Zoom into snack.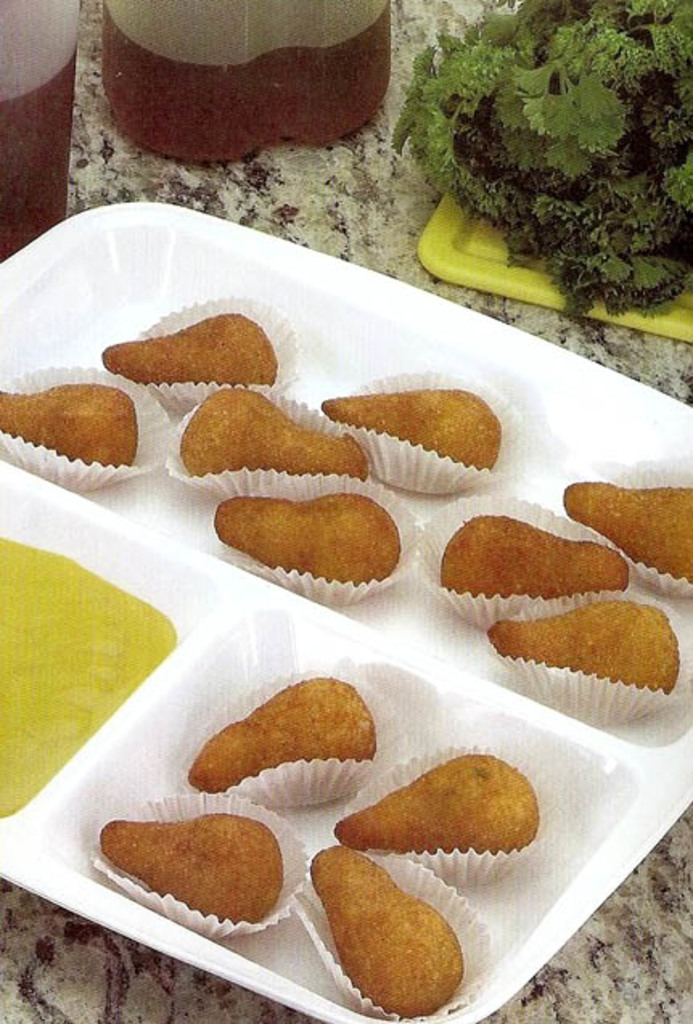
Zoom target: bbox=[315, 844, 474, 1022].
